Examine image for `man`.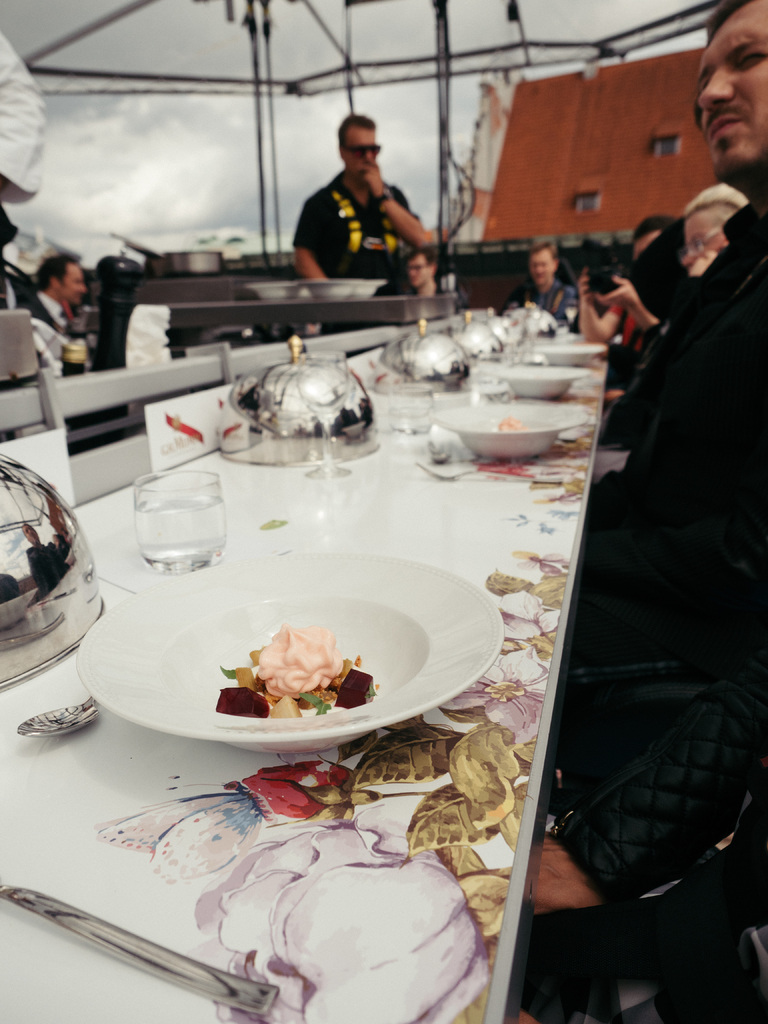
Examination result: 401:248:442:295.
